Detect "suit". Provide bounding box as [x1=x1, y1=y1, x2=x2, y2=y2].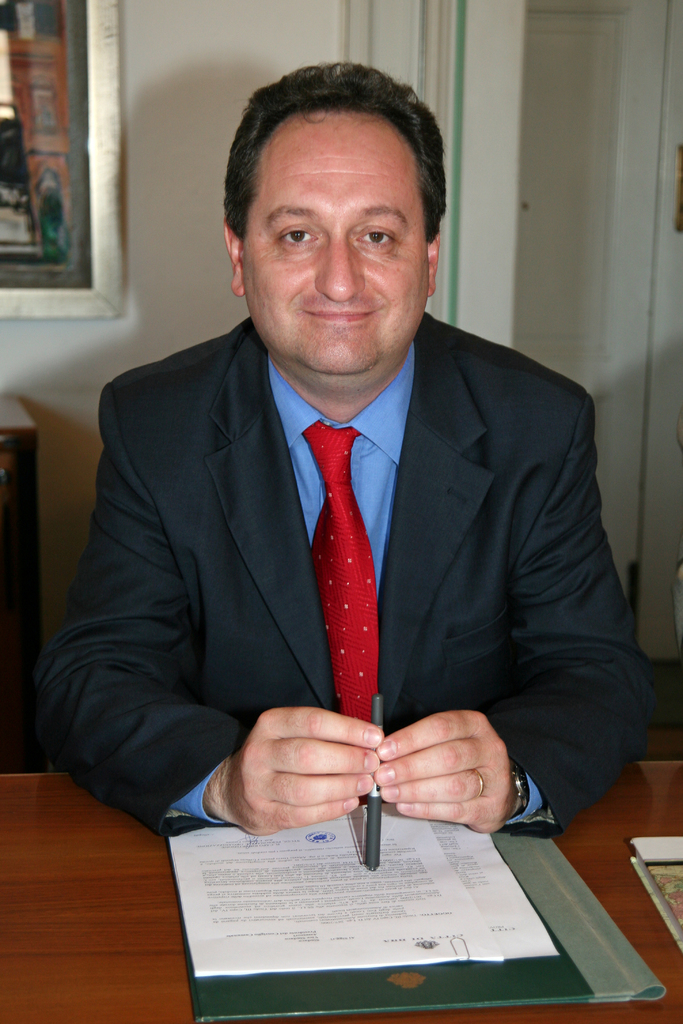
[x1=77, y1=223, x2=625, y2=932].
